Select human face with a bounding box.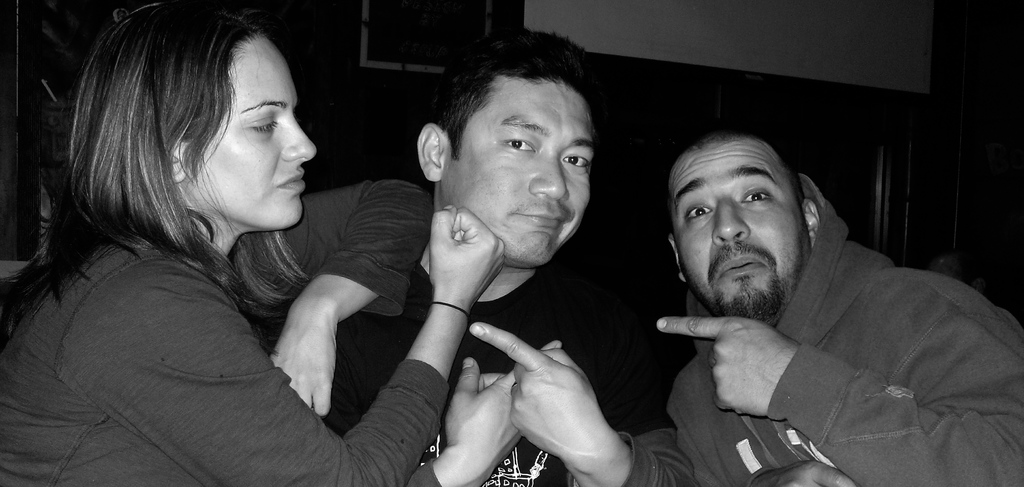
bbox=[440, 74, 591, 264].
